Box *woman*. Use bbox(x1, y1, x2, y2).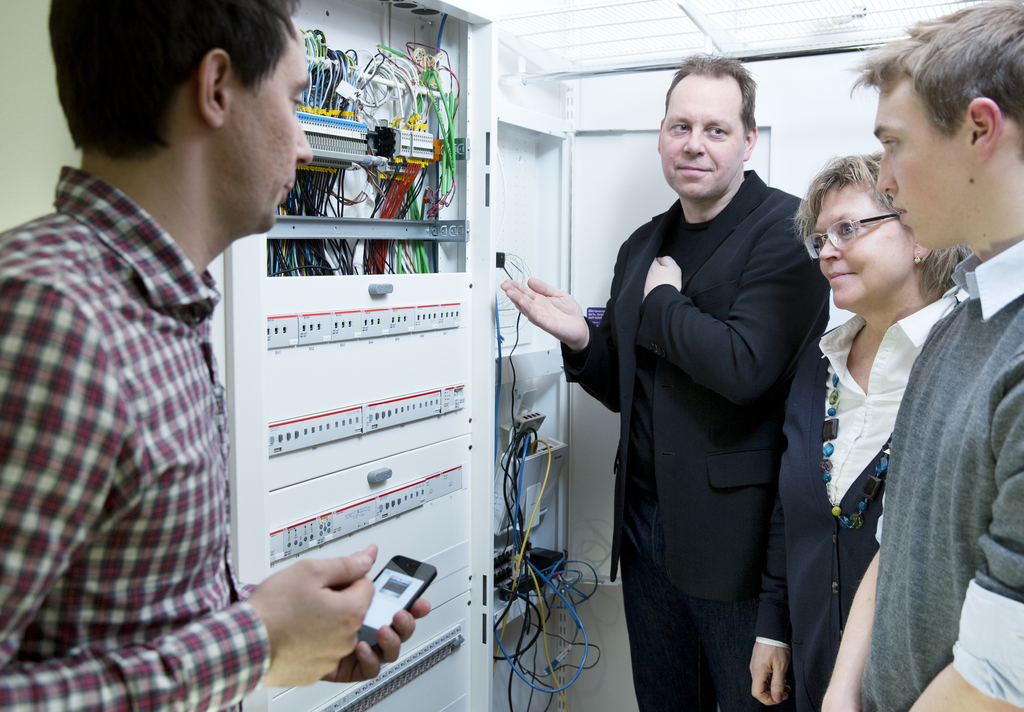
bbox(775, 117, 1000, 711).
